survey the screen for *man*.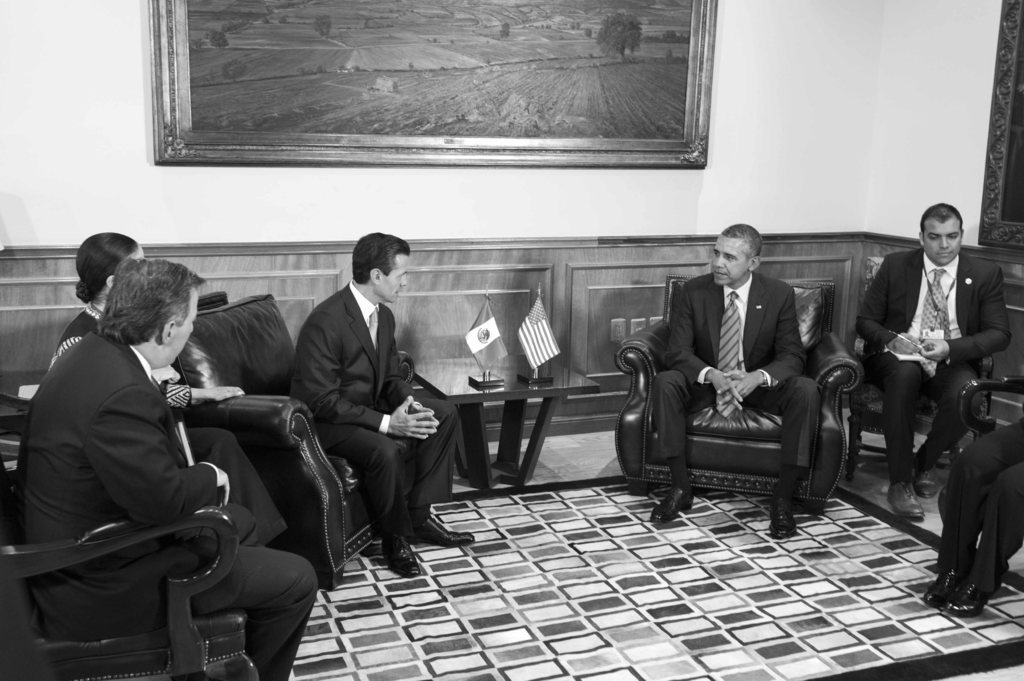
Survey found: [283,227,479,587].
